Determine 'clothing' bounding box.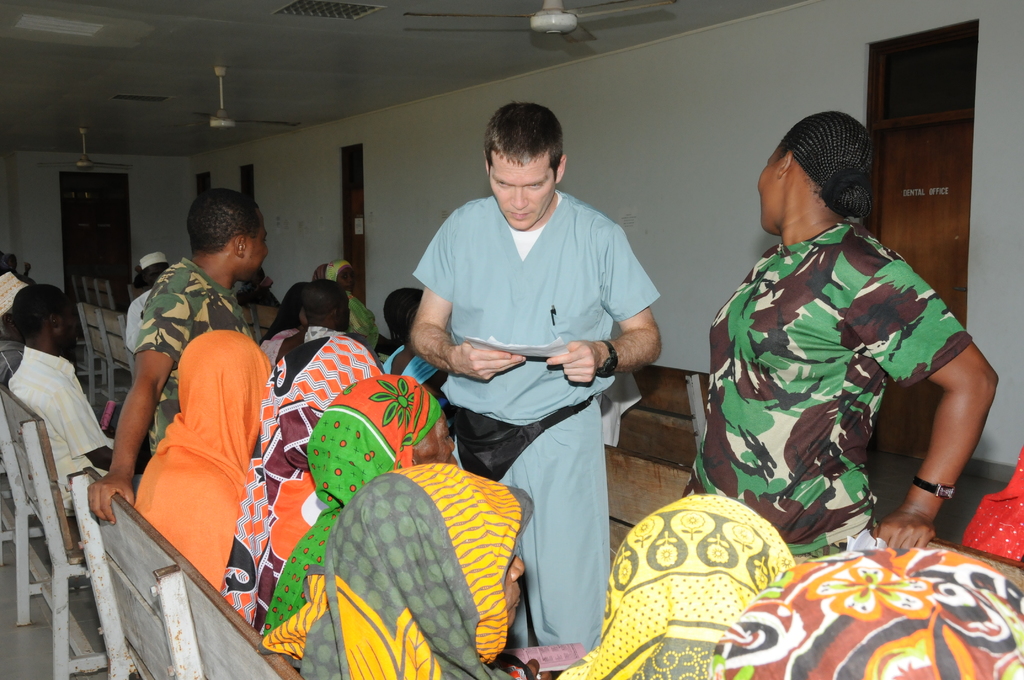
Determined: bbox=[220, 323, 385, 625].
